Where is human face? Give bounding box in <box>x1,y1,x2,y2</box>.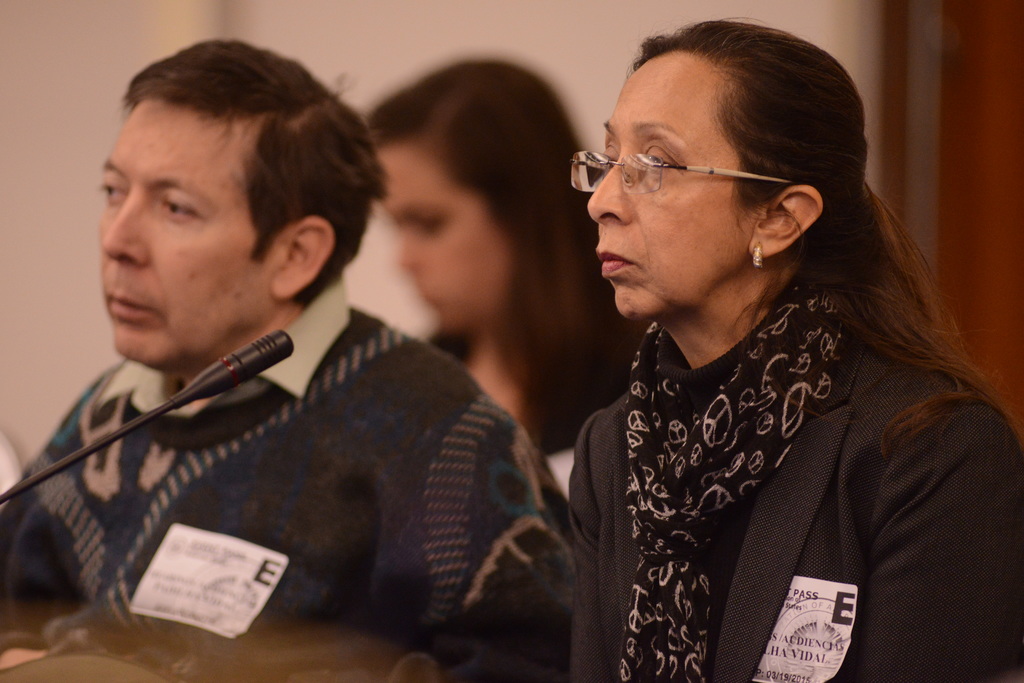
<box>381,151,507,332</box>.
